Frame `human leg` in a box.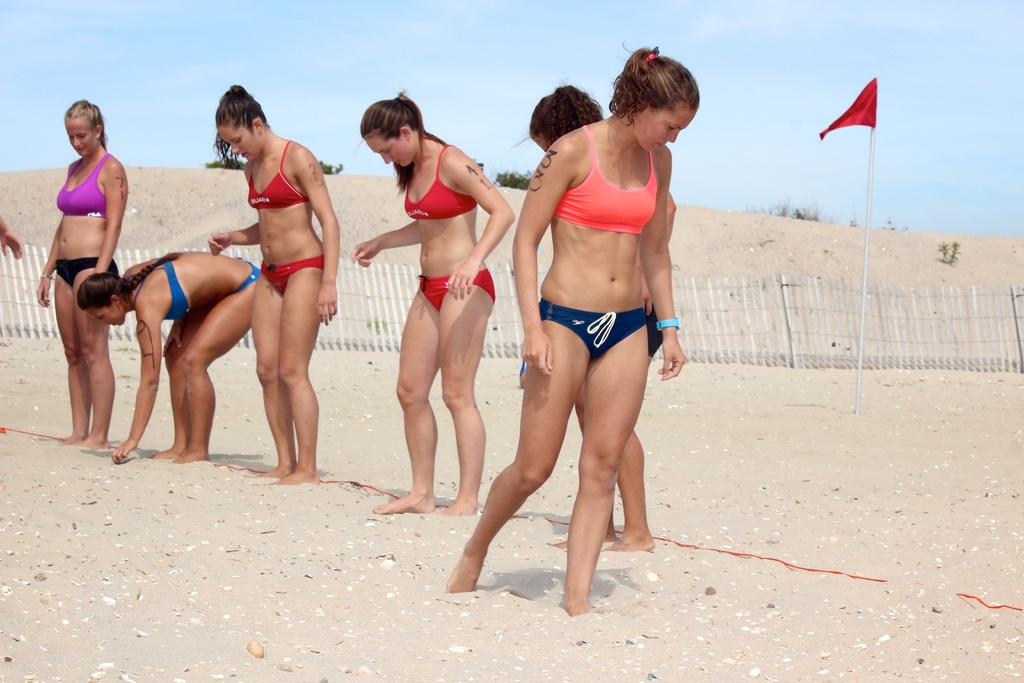
box=[372, 282, 440, 511].
